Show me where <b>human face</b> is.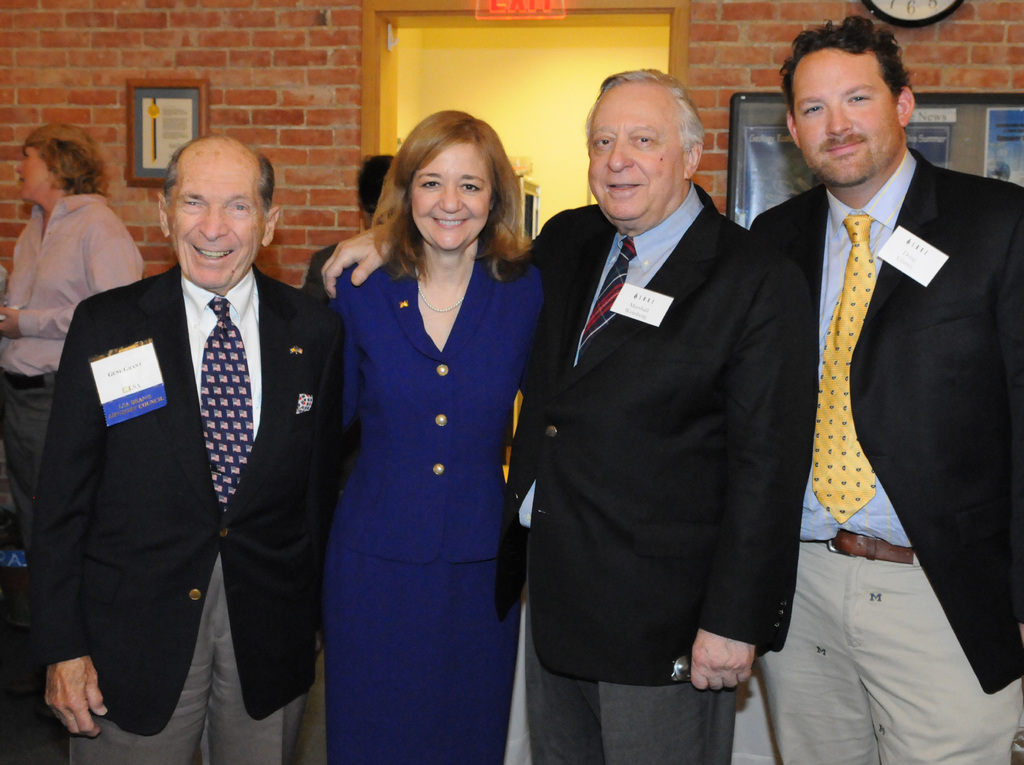
<b>human face</b> is at bbox(589, 83, 684, 218).
